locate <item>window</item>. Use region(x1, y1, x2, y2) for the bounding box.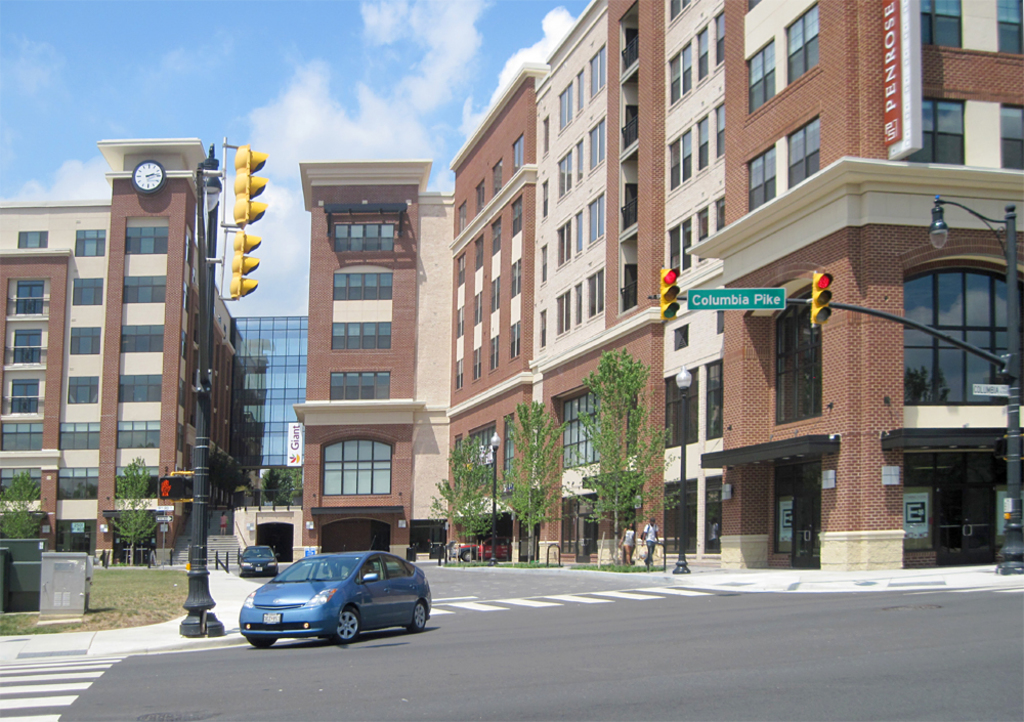
region(669, 41, 690, 105).
